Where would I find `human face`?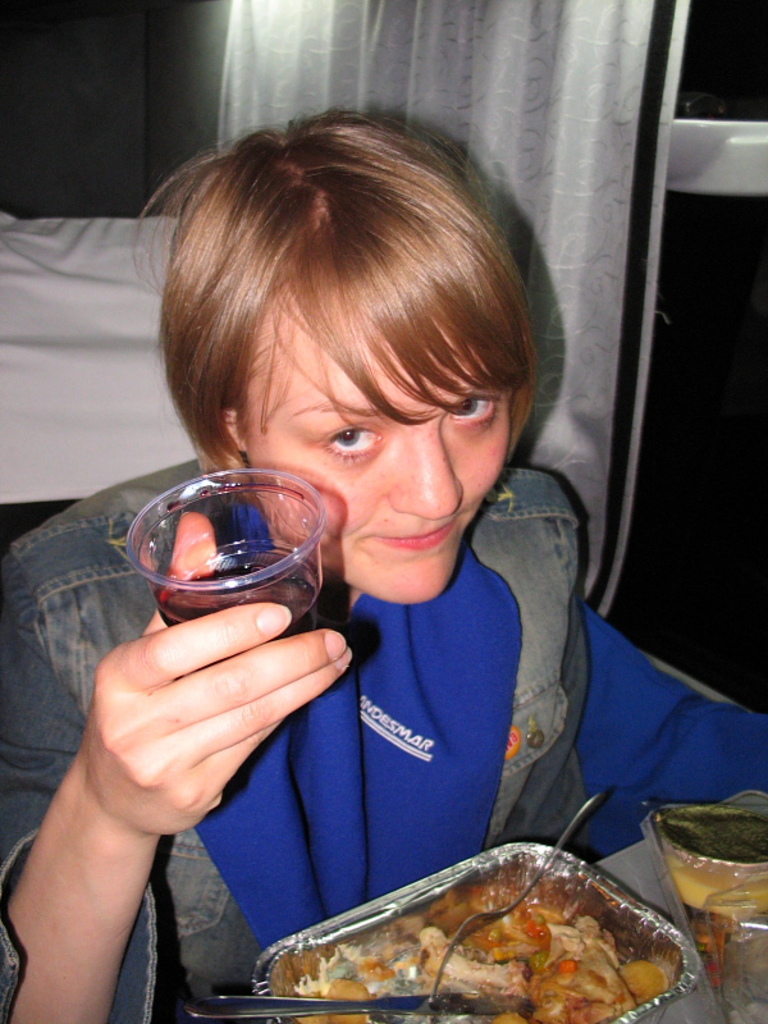
At <box>228,303,517,598</box>.
